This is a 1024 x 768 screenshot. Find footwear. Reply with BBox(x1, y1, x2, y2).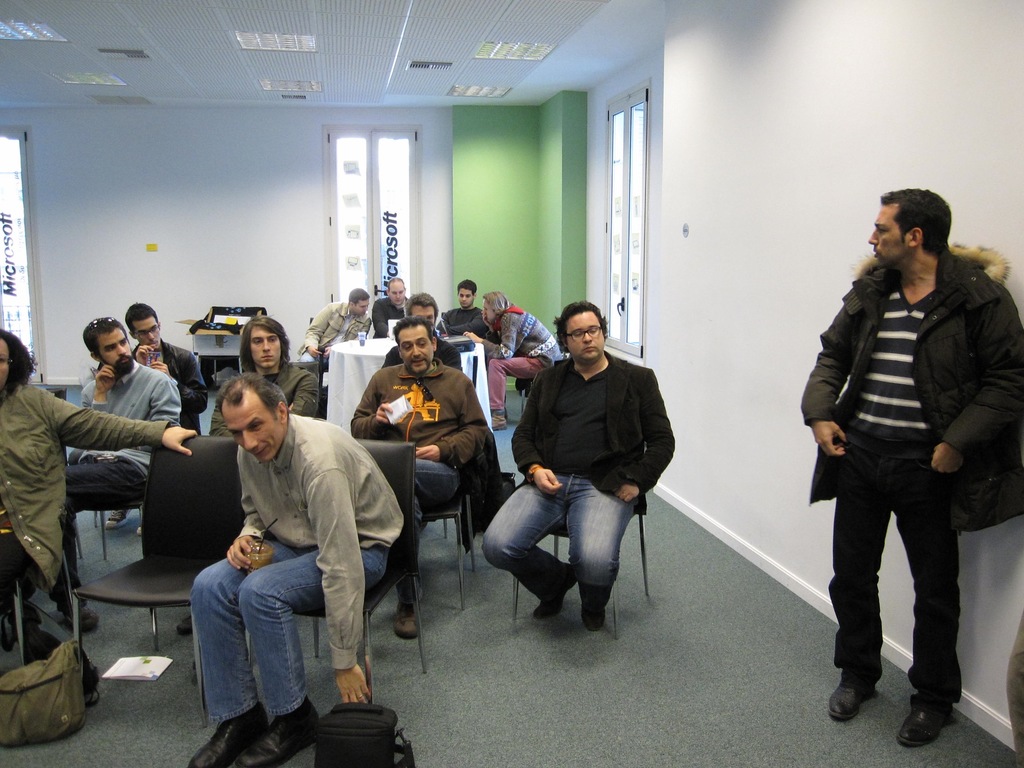
BBox(530, 563, 578, 618).
